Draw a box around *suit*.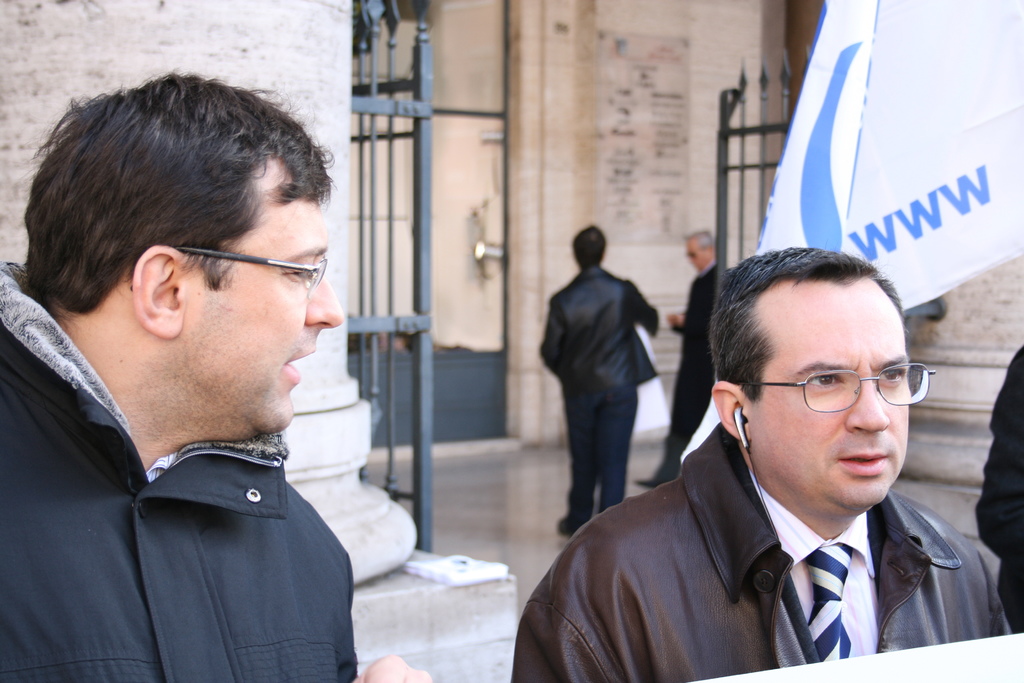
<box>527,371,1011,668</box>.
